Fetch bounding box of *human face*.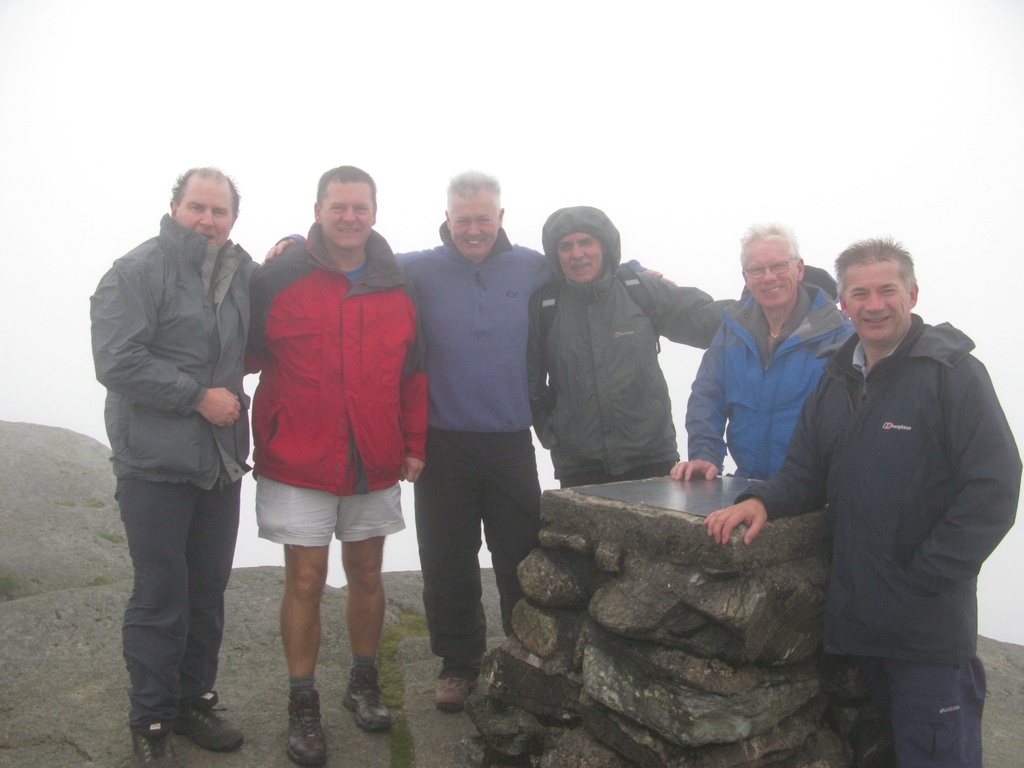
Bbox: (left=742, top=237, right=800, bottom=312).
